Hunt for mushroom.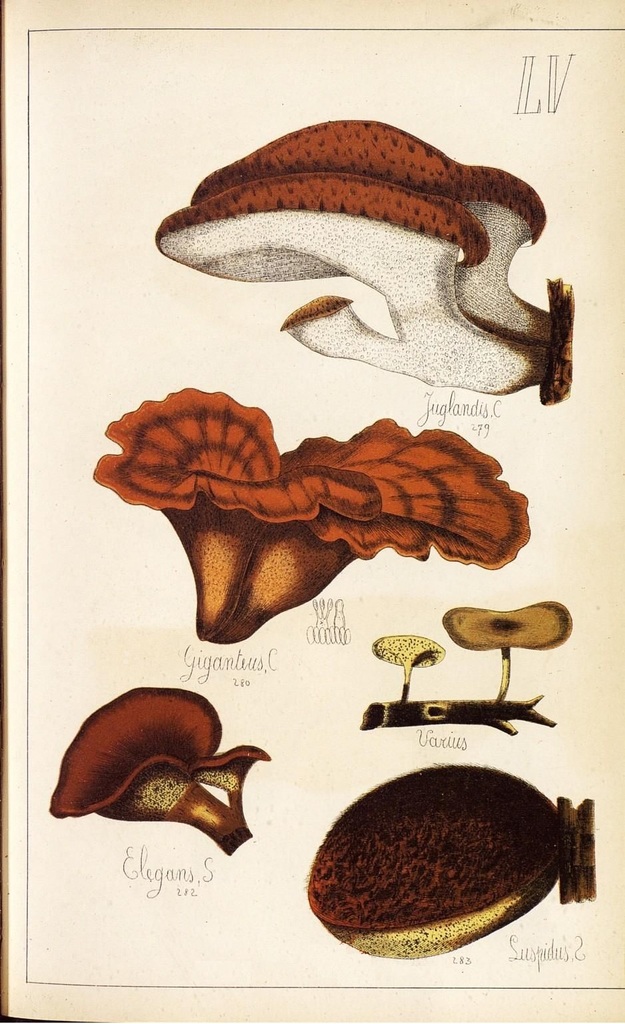
Hunted down at [46, 681, 270, 854].
